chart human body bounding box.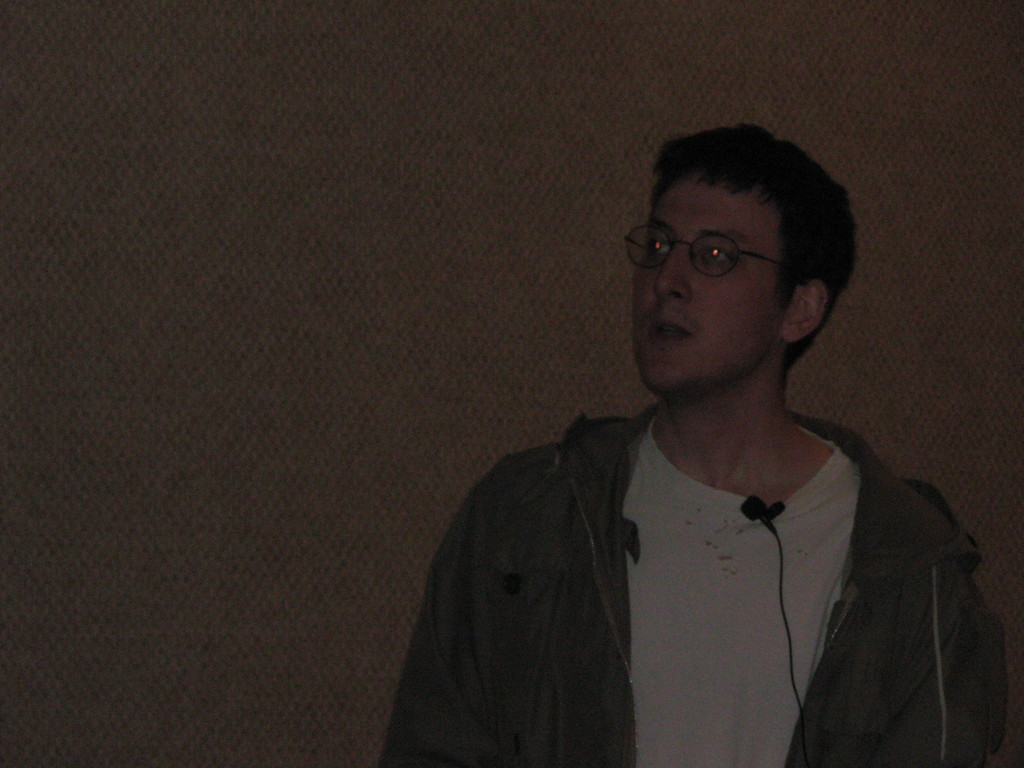
Charted: [left=334, top=248, right=949, bottom=767].
